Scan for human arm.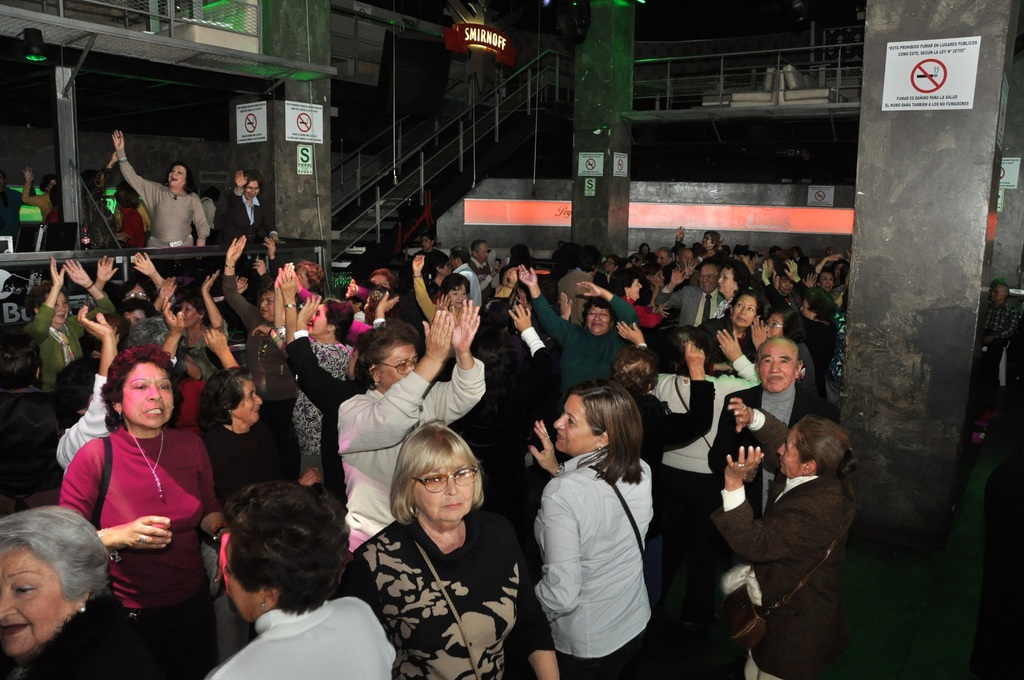
Scan result: l=339, t=311, r=450, b=453.
